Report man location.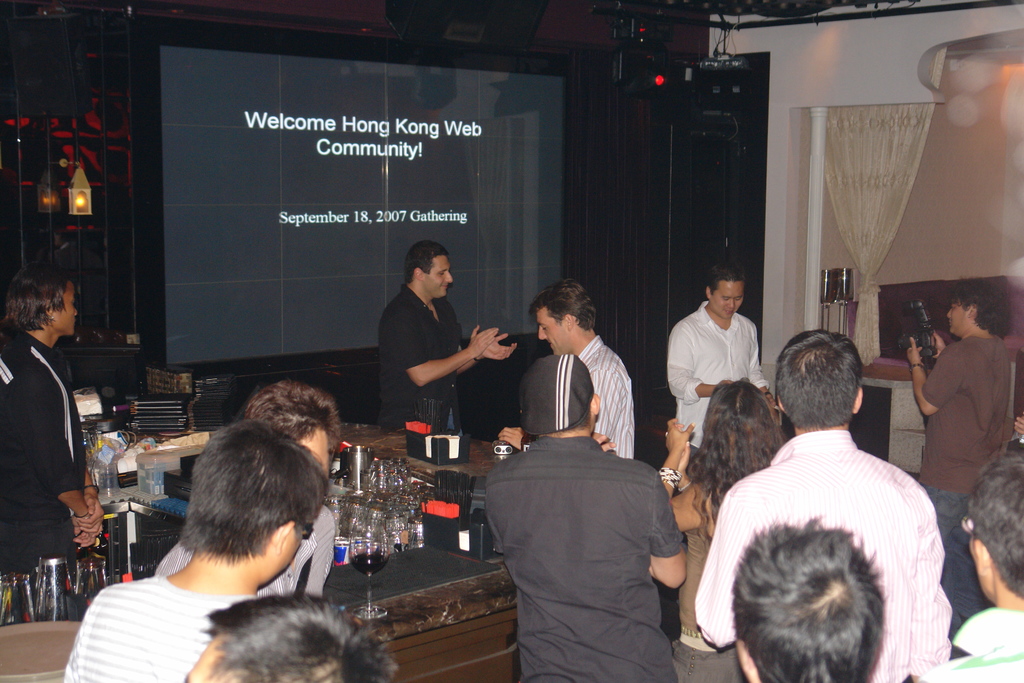
Report: box(692, 327, 956, 682).
